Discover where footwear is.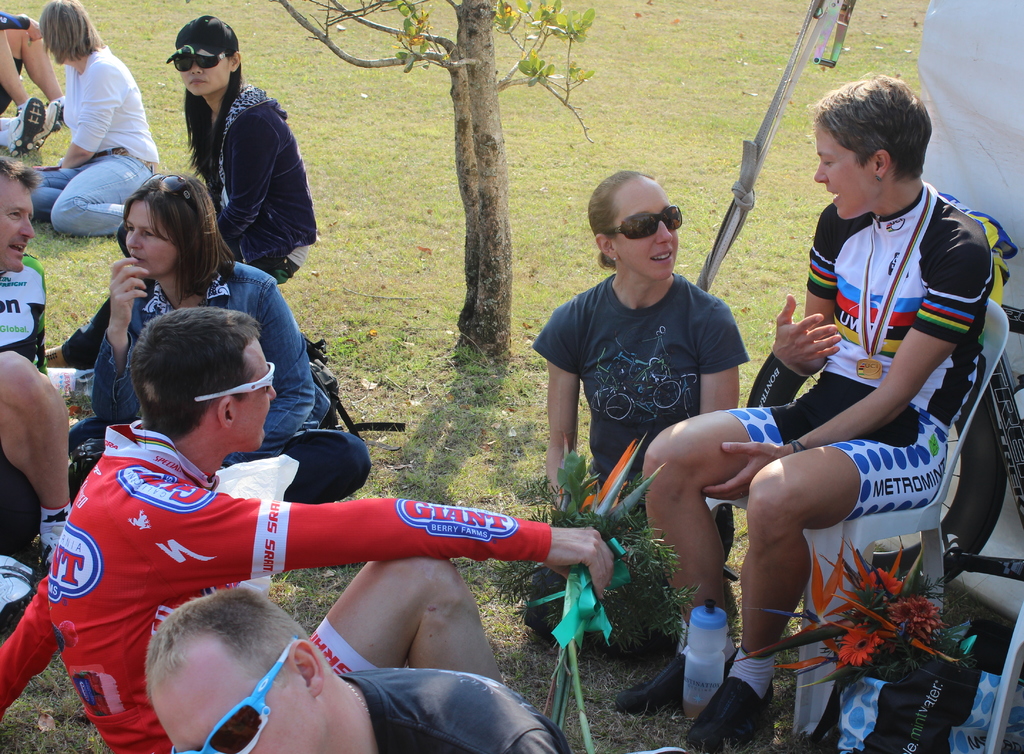
Discovered at bbox=(38, 101, 61, 154).
